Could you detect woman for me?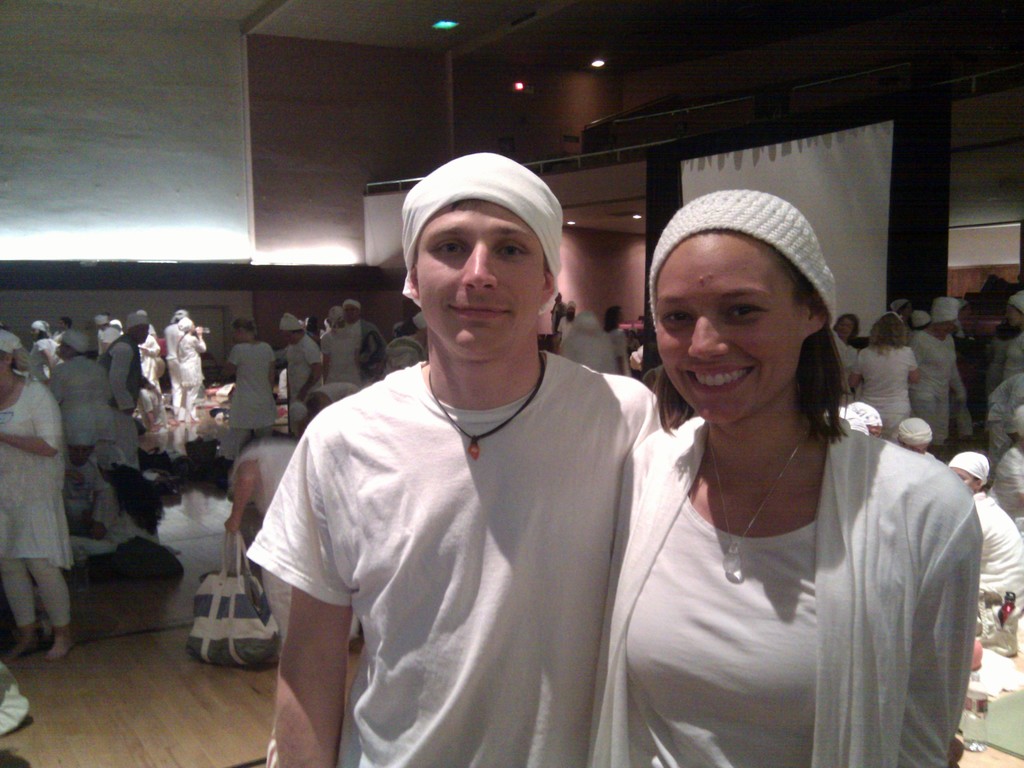
Detection result: 604 306 634 380.
